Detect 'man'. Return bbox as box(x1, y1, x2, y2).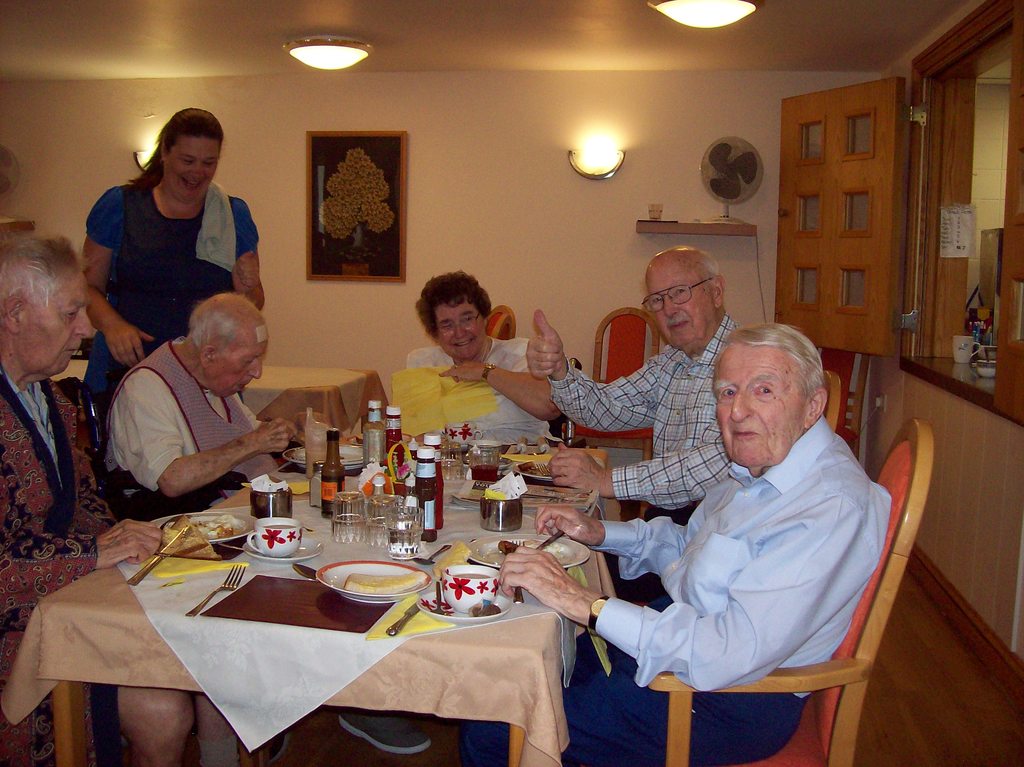
box(459, 323, 892, 766).
